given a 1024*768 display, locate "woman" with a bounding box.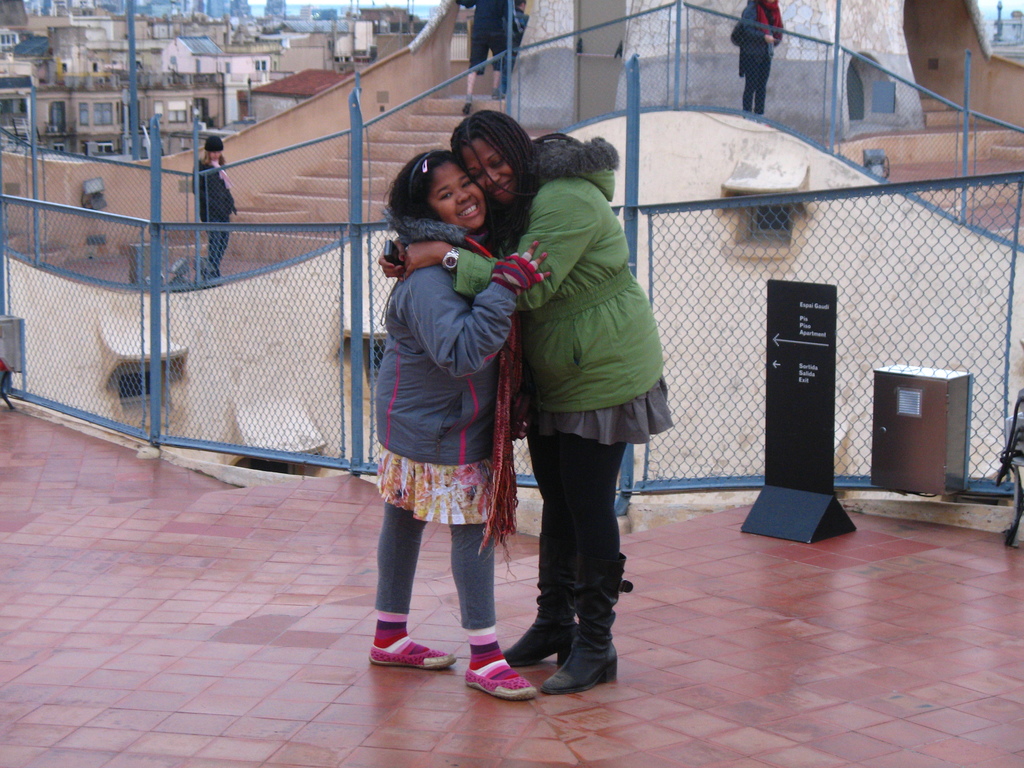
Located: {"left": 378, "top": 108, "right": 675, "bottom": 691}.
